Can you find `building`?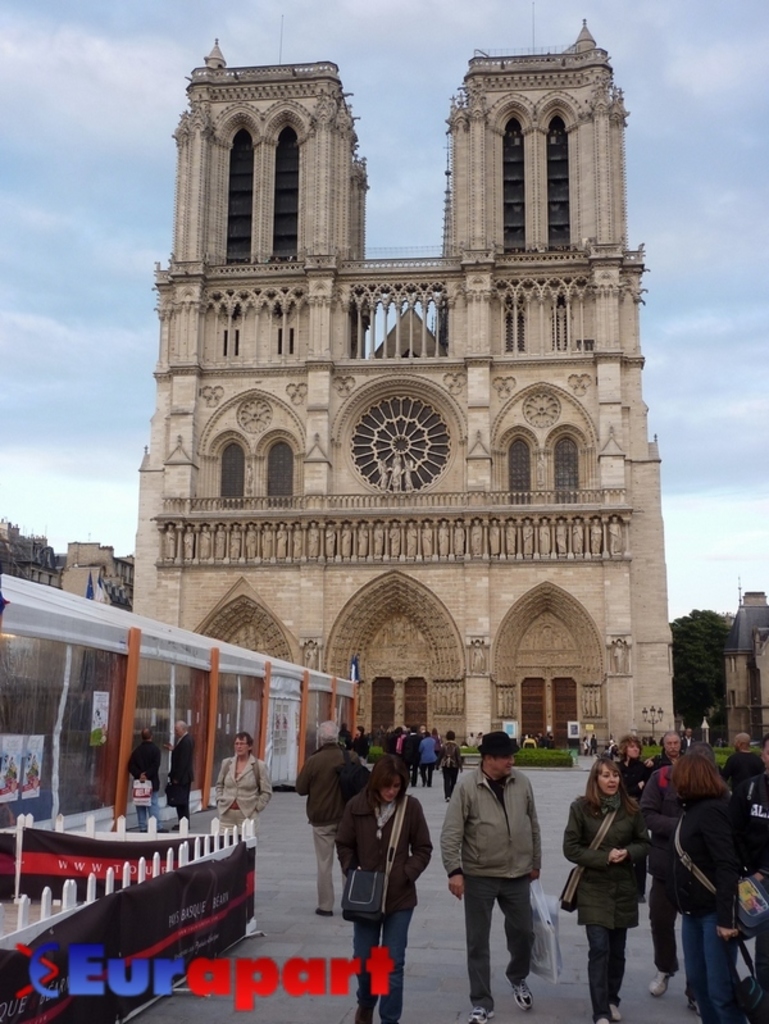
Yes, bounding box: 129:22:682:769.
